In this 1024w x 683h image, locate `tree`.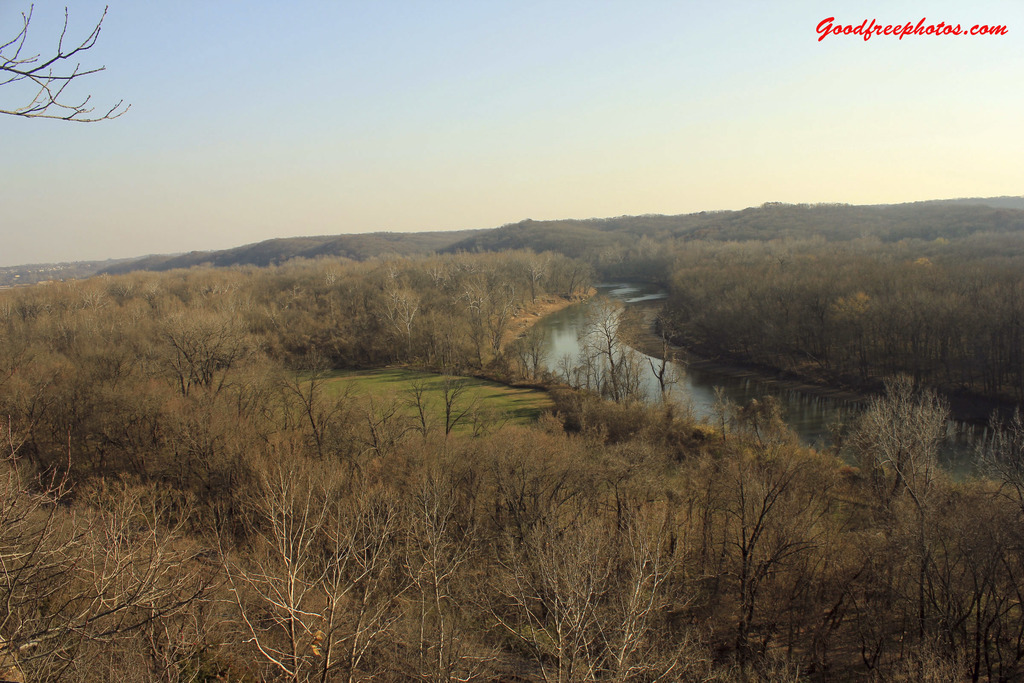
Bounding box: Rect(515, 292, 551, 400).
